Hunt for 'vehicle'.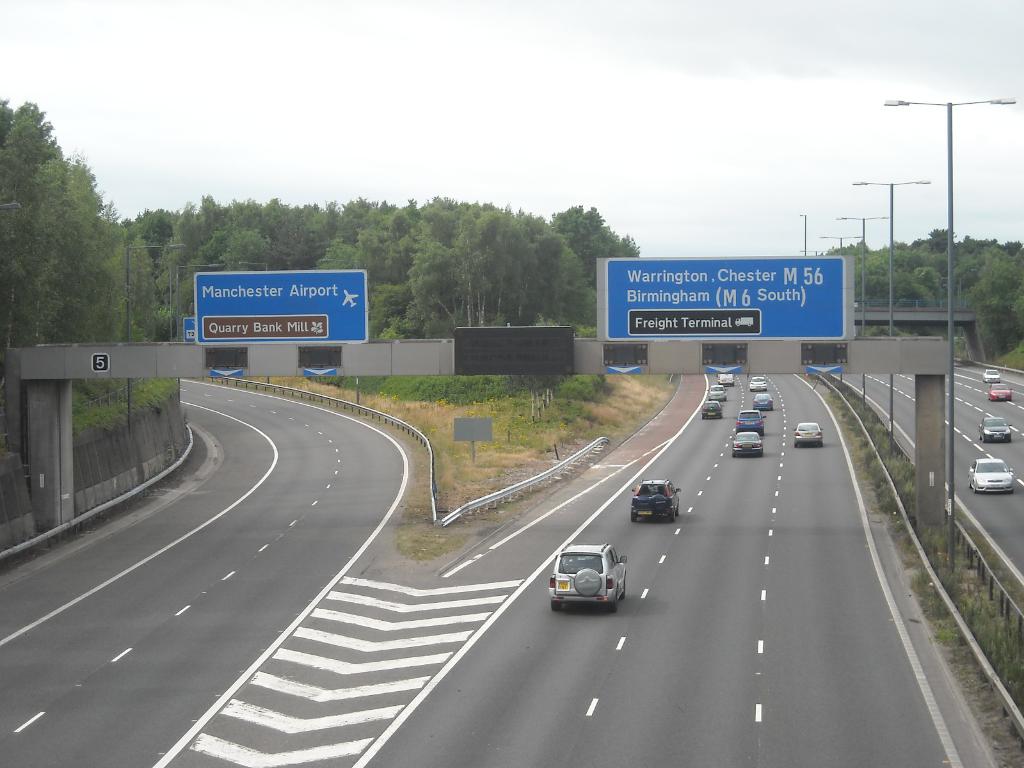
Hunted down at crop(707, 384, 730, 400).
